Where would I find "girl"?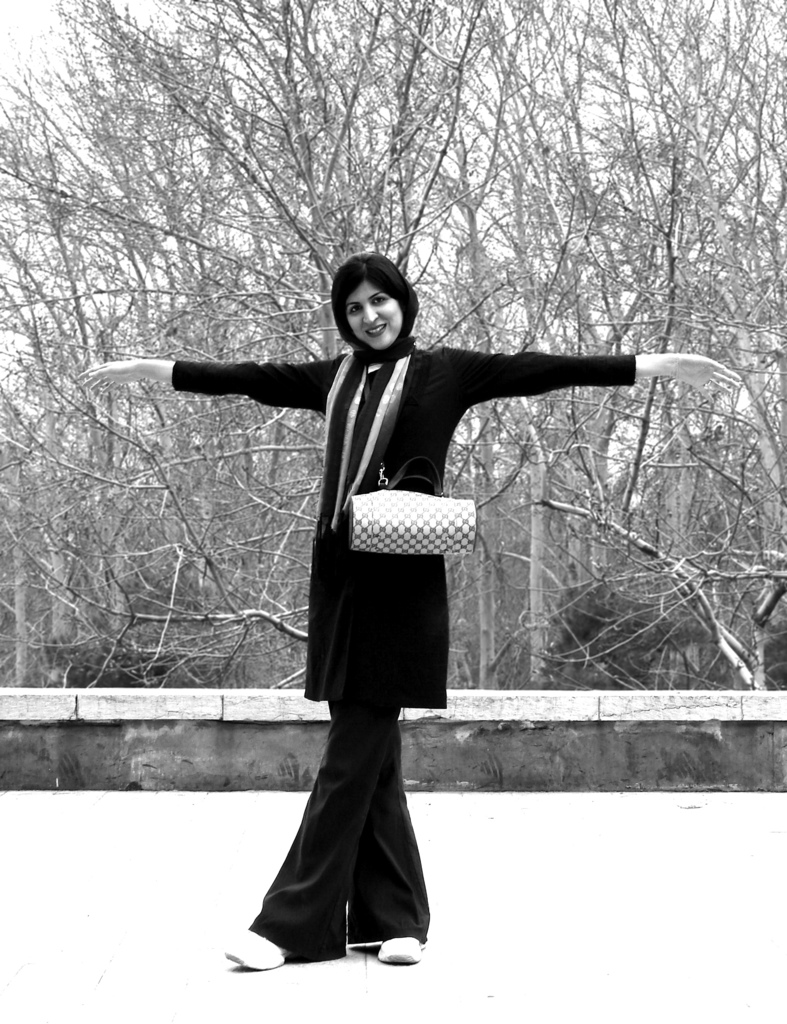
At (73, 251, 741, 973).
